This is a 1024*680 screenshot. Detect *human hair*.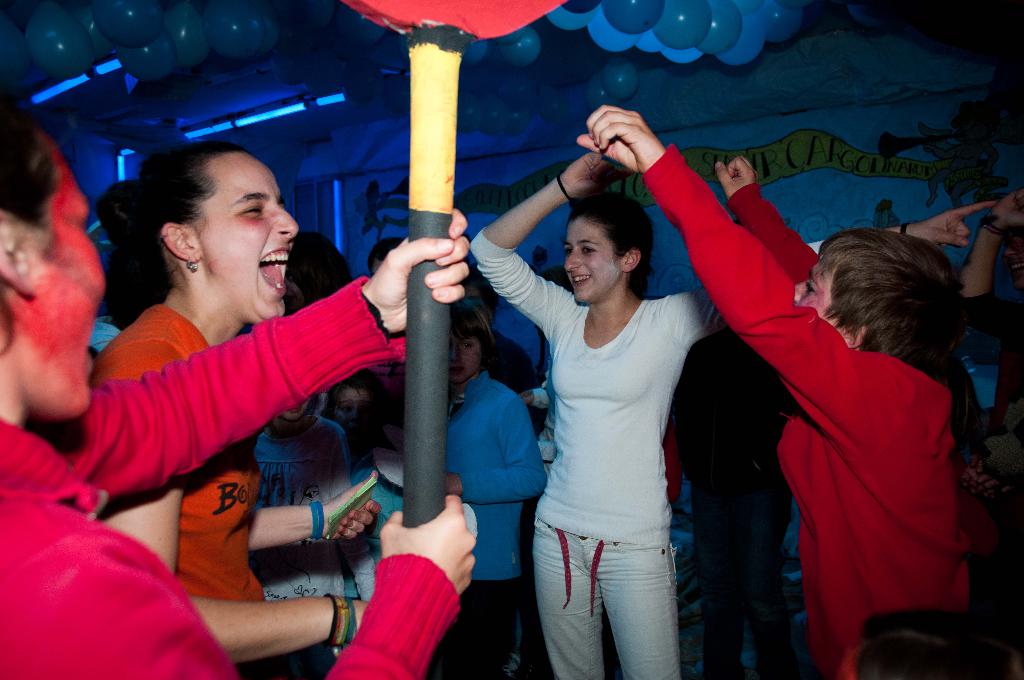
pyautogui.locateOnScreen(283, 232, 353, 300).
